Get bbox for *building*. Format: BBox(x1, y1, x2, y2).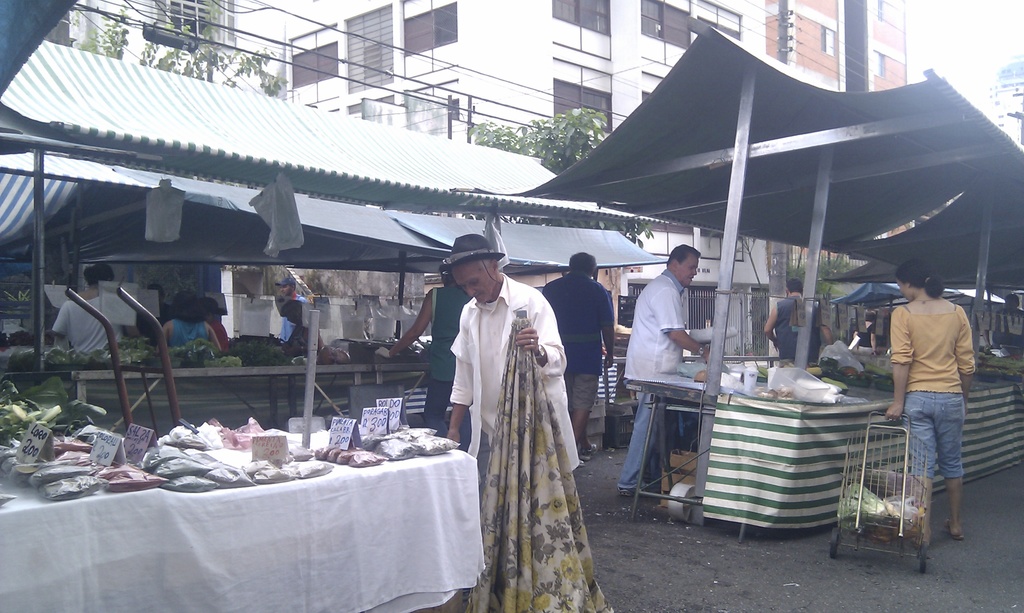
BBox(764, 0, 929, 104).
